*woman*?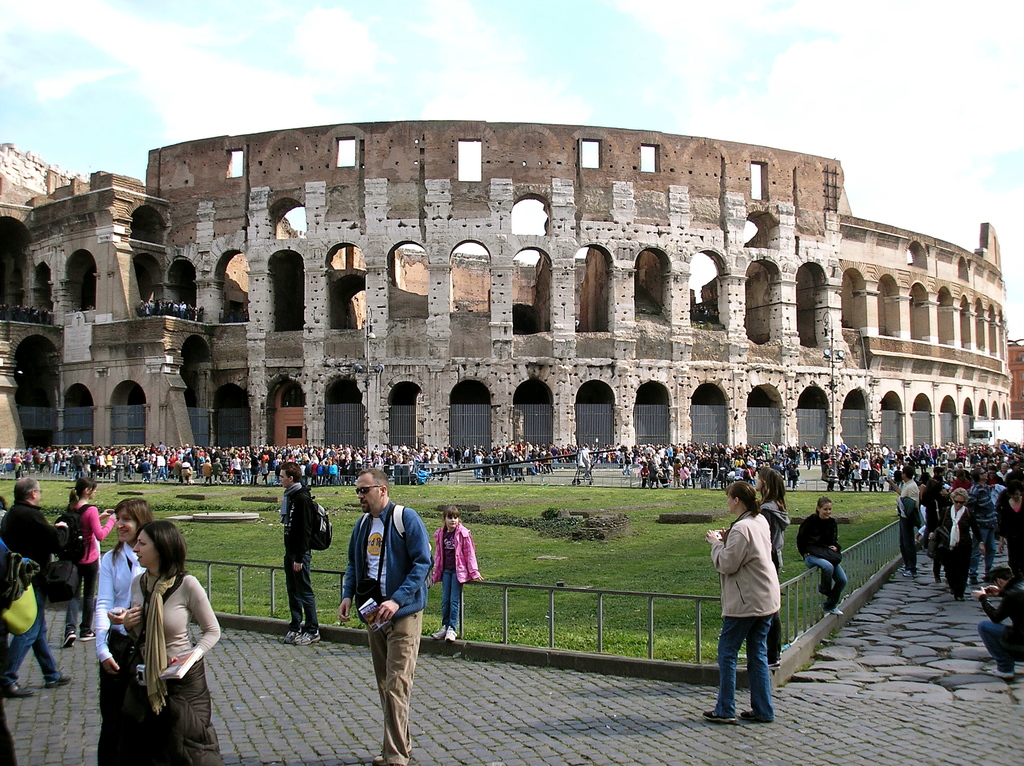
(757, 465, 790, 671)
